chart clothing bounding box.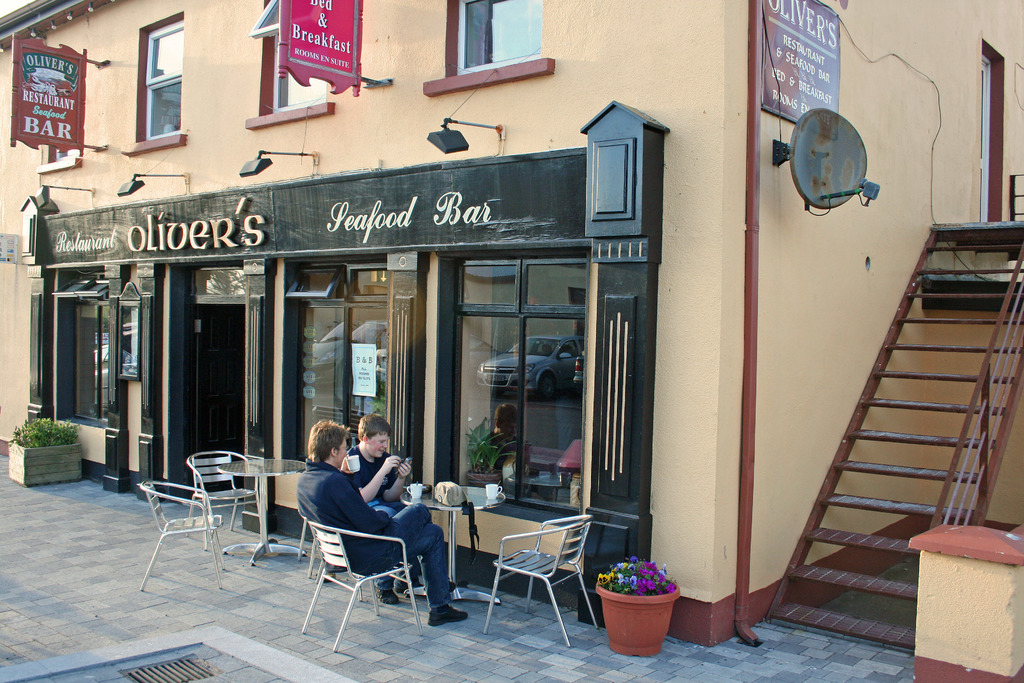
Charted: (344, 446, 422, 589).
